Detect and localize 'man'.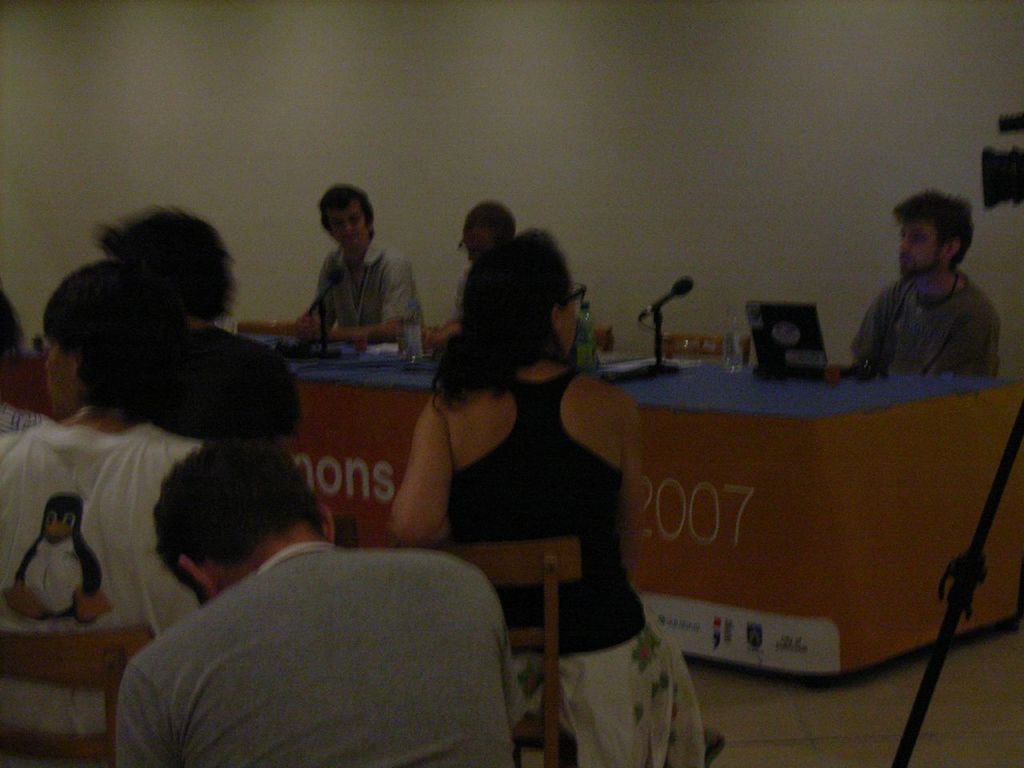
Localized at [58, 434, 554, 766].
